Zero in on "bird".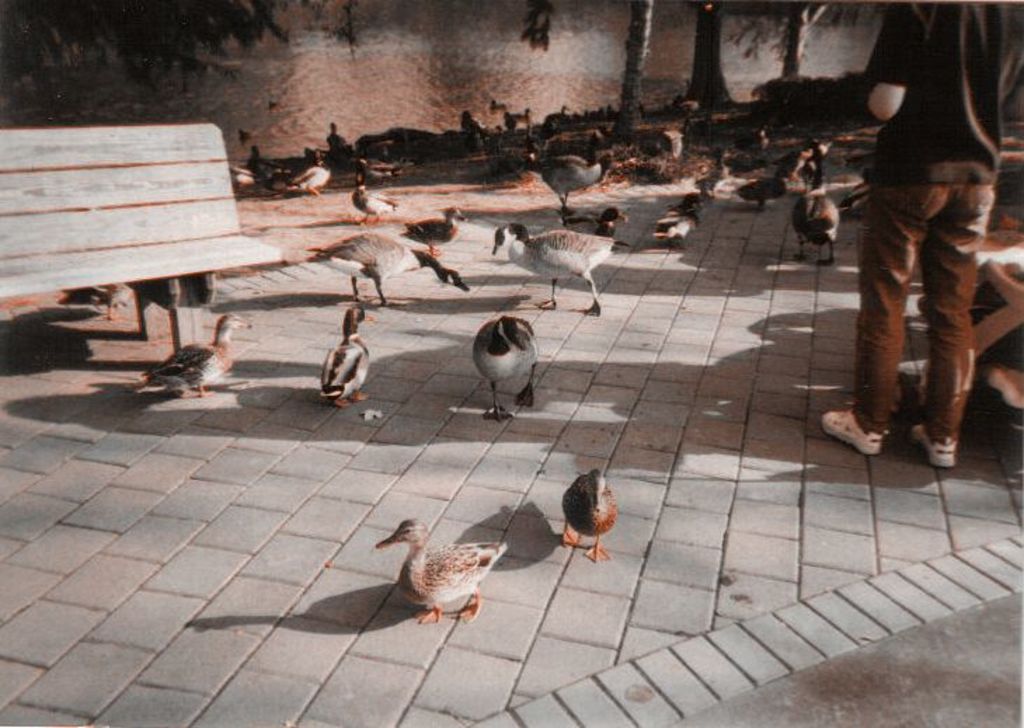
Zeroed in: bbox=(791, 144, 843, 258).
